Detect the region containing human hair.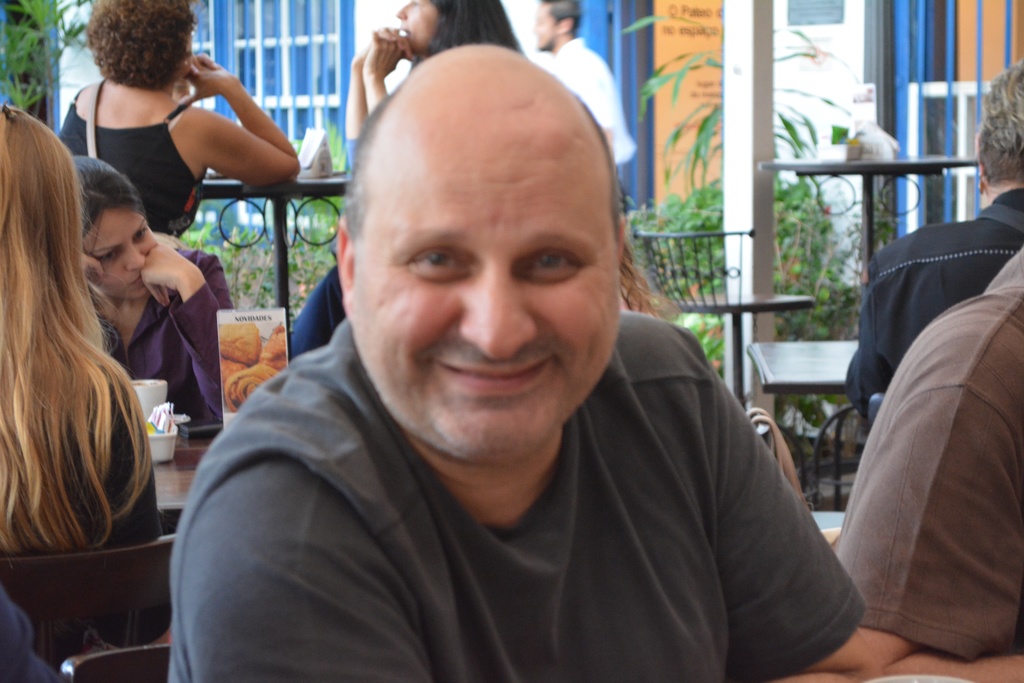
3:120:170:616.
